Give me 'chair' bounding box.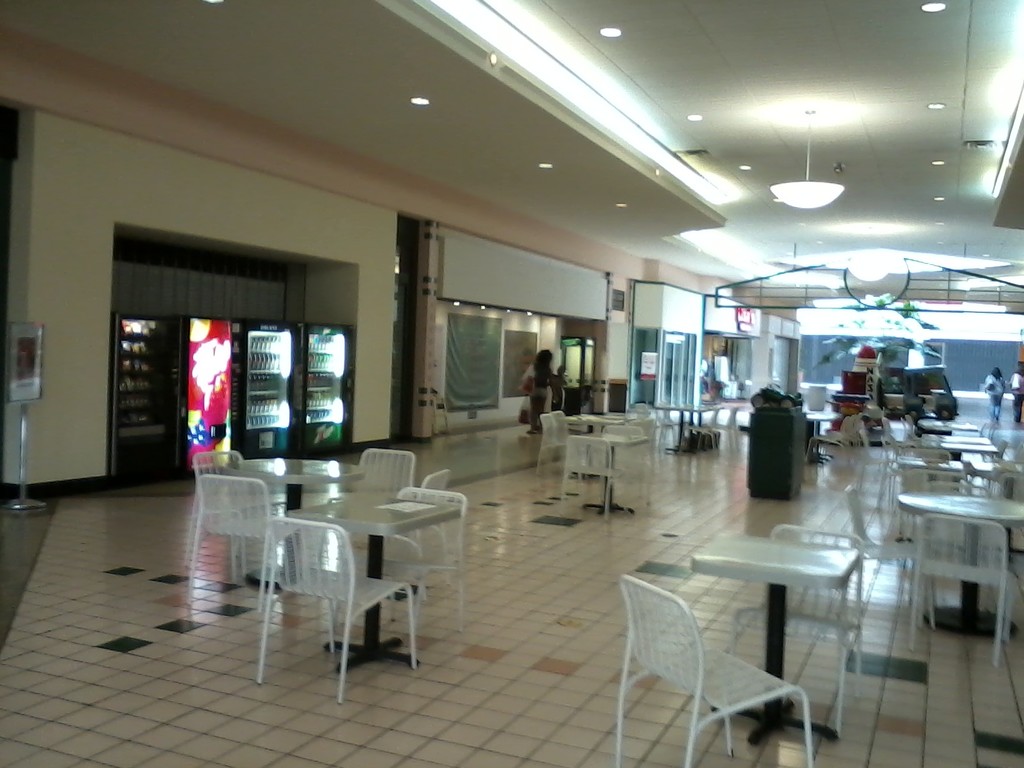
[381,468,448,599].
